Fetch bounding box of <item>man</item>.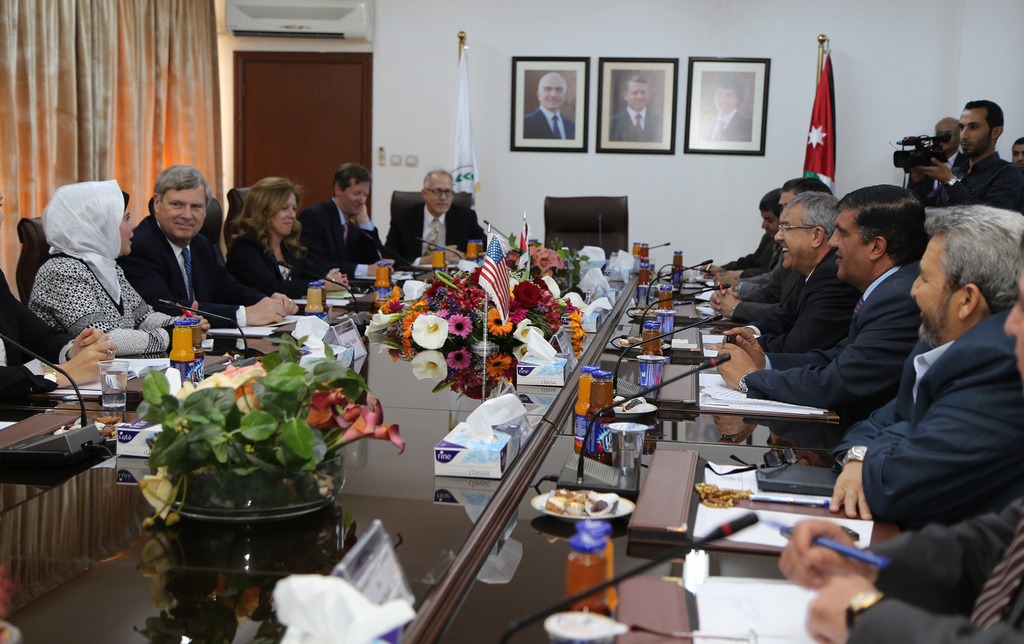
Bbox: 296:163:403:281.
